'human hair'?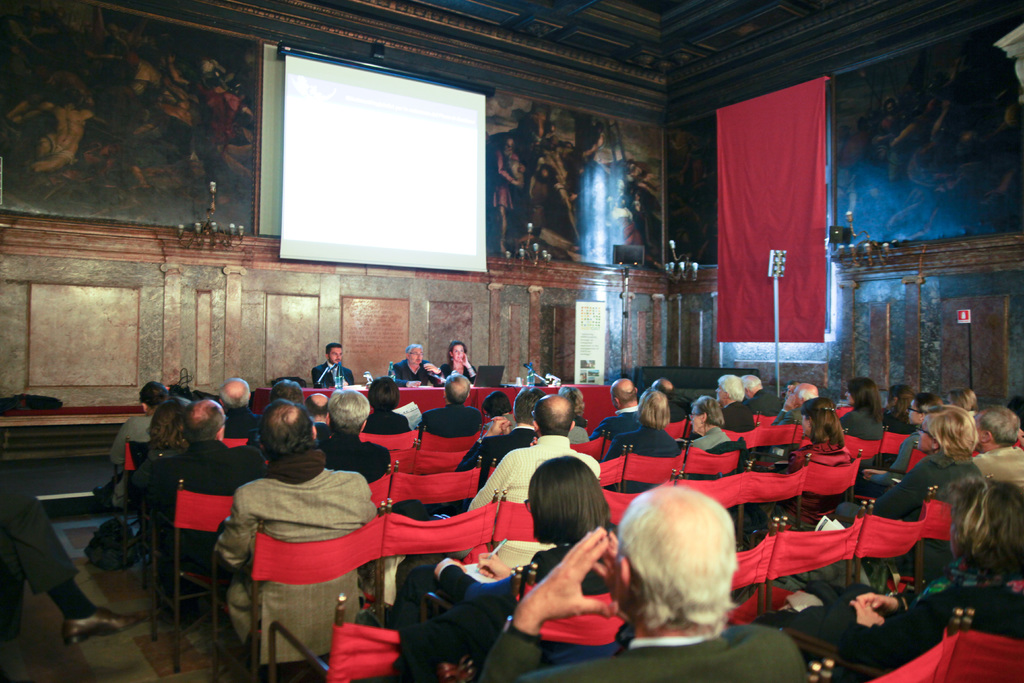
BBox(184, 401, 226, 442)
